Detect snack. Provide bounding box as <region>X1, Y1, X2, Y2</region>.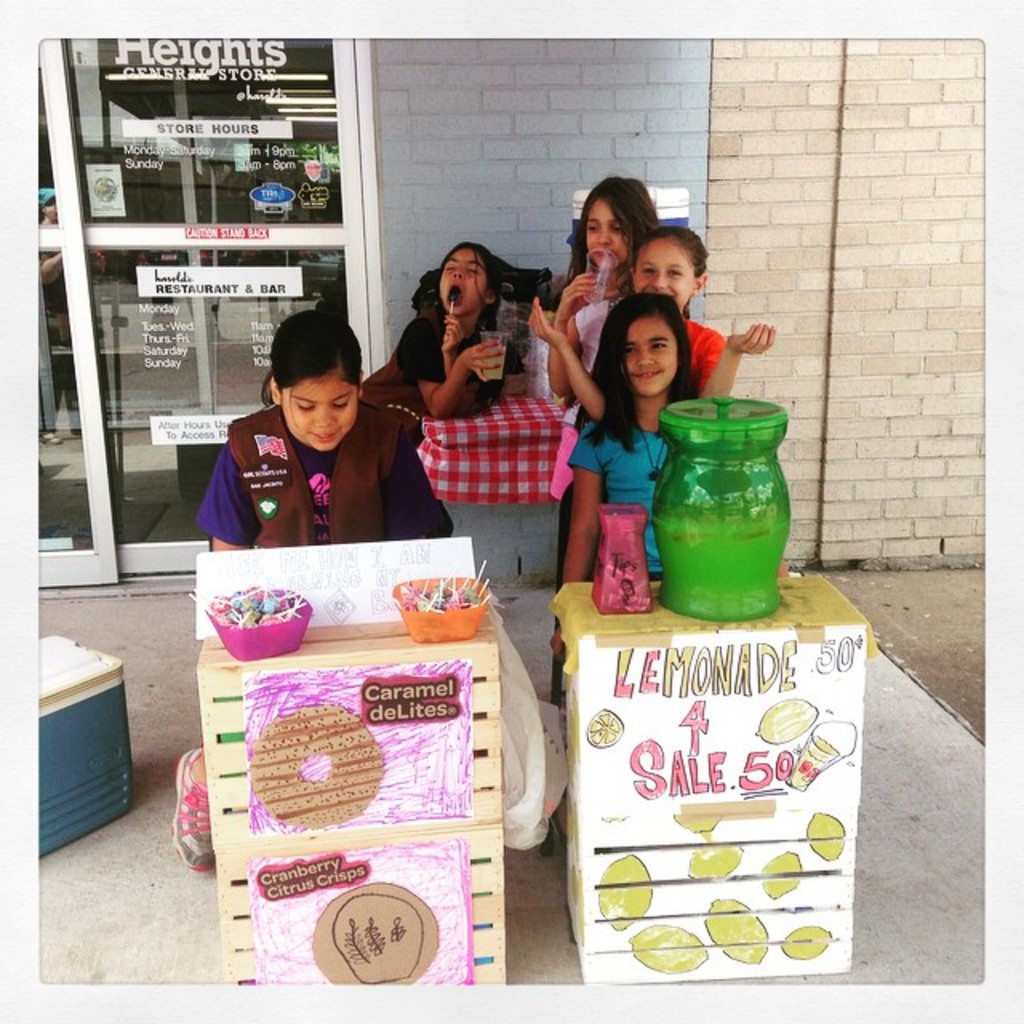
<region>394, 574, 496, 610</region>.
